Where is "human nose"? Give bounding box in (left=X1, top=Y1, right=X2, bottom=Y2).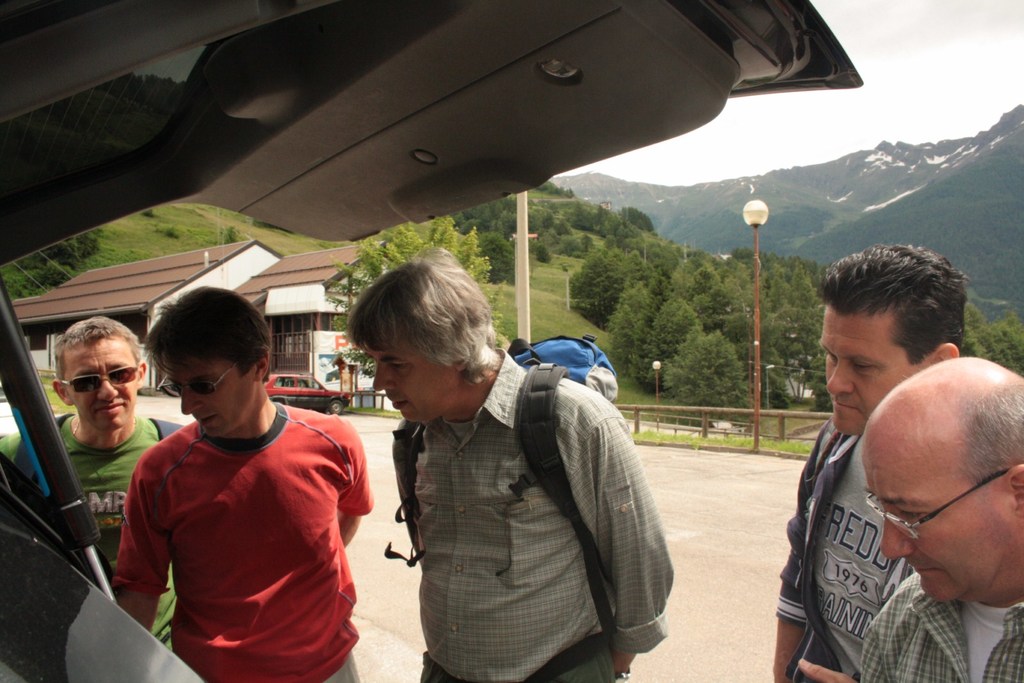
(left=371, top=361, right=394, bottom=392).
